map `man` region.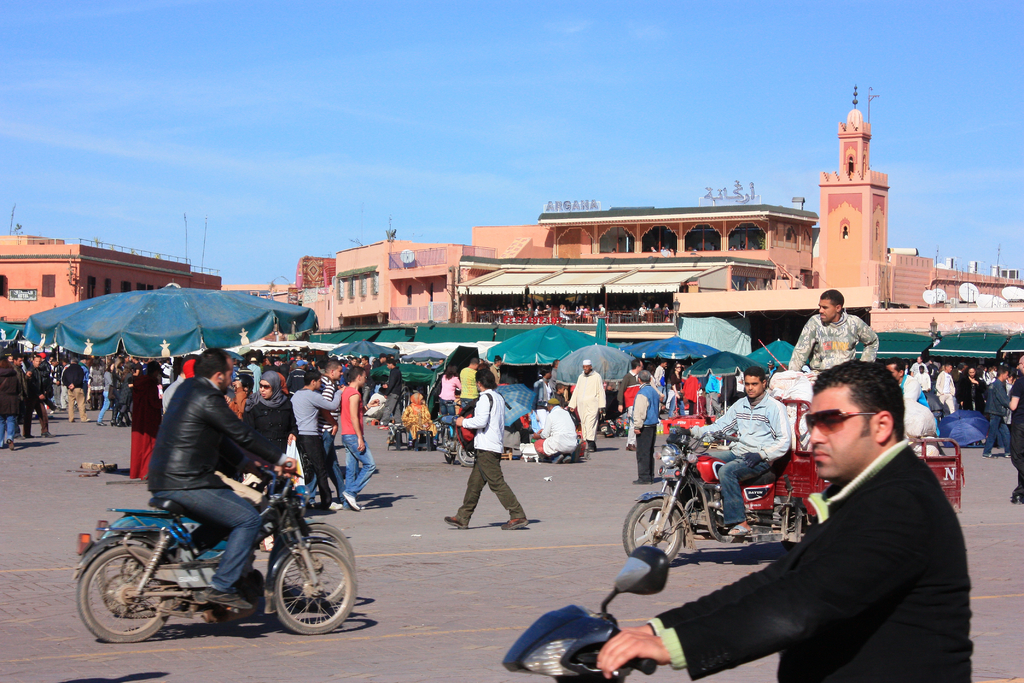
Mapped to left=141, top=343, right=299, bottom=612.
